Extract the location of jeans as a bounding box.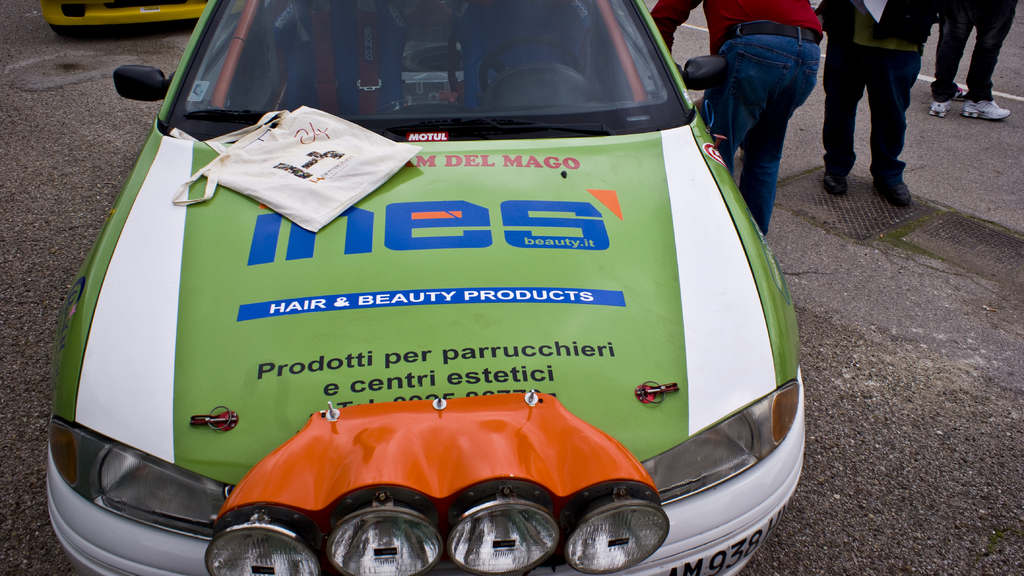
822:36:908:174.
